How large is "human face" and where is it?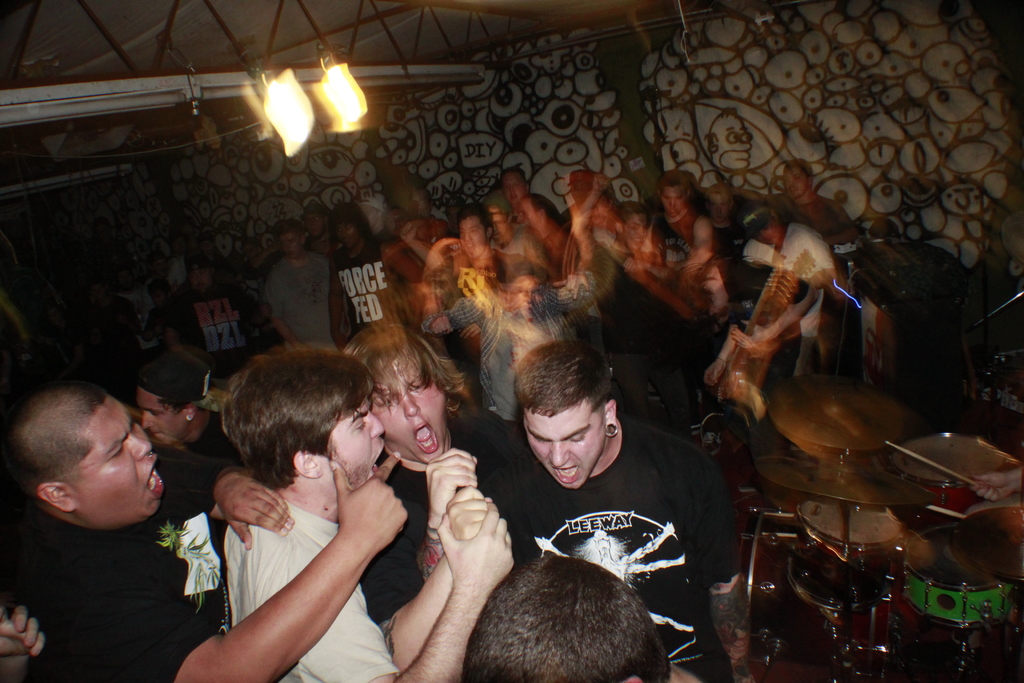
Bounding box: BBox(662, 190, 685, 218).
